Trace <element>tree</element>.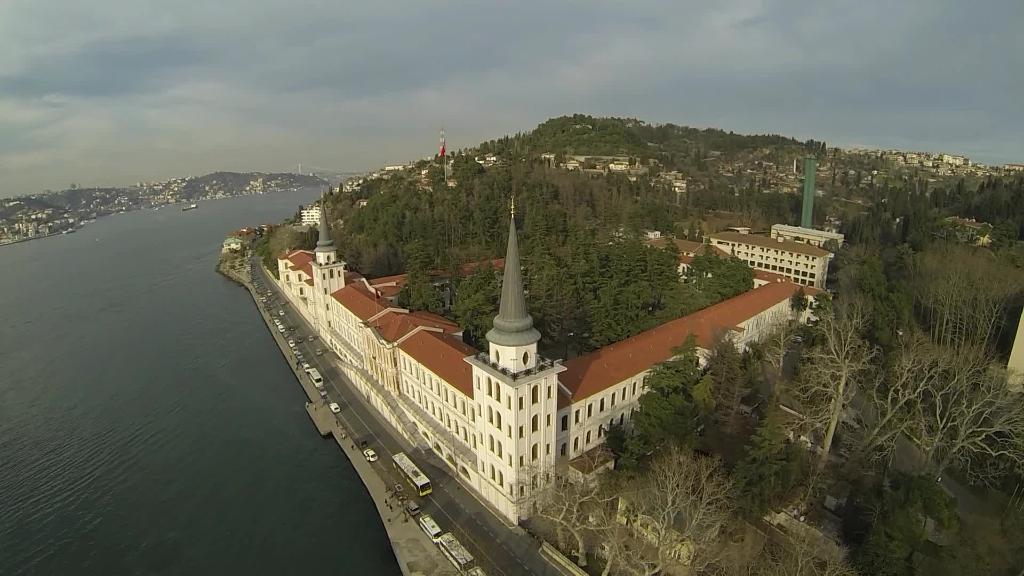
Traced to Rect(265, 225, 303, 259).
